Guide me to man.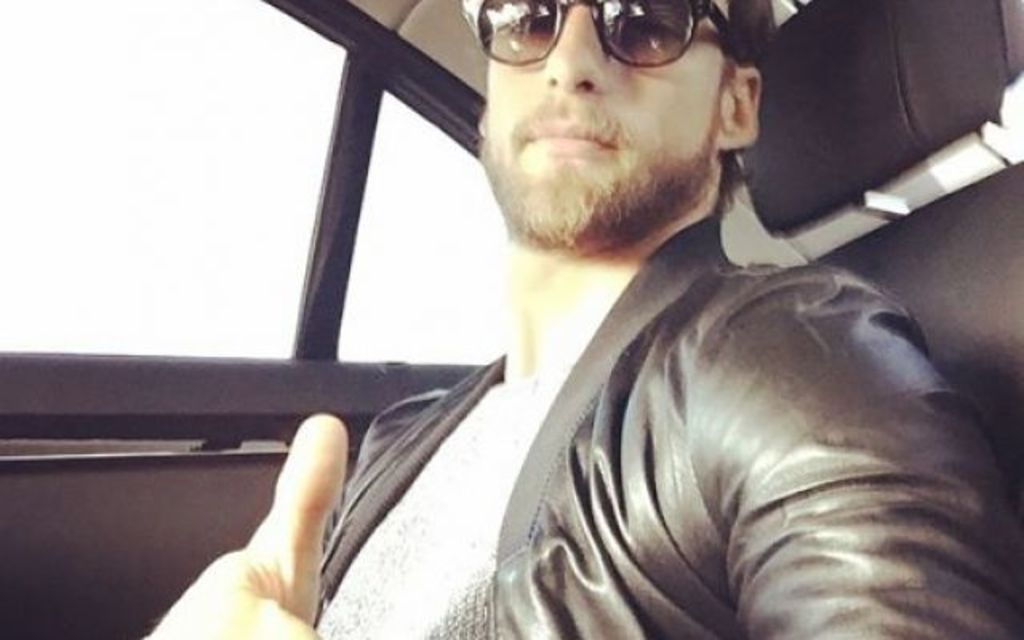
Guidance: [232,0,979,635].
